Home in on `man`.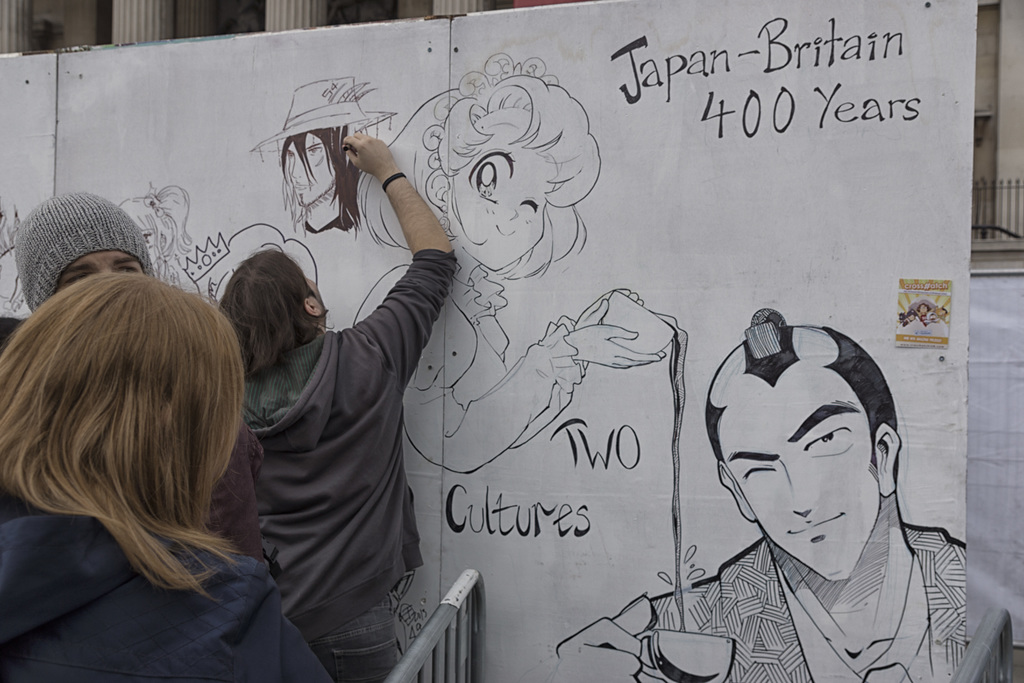
Homed in at 216, 134, 461, 682.
